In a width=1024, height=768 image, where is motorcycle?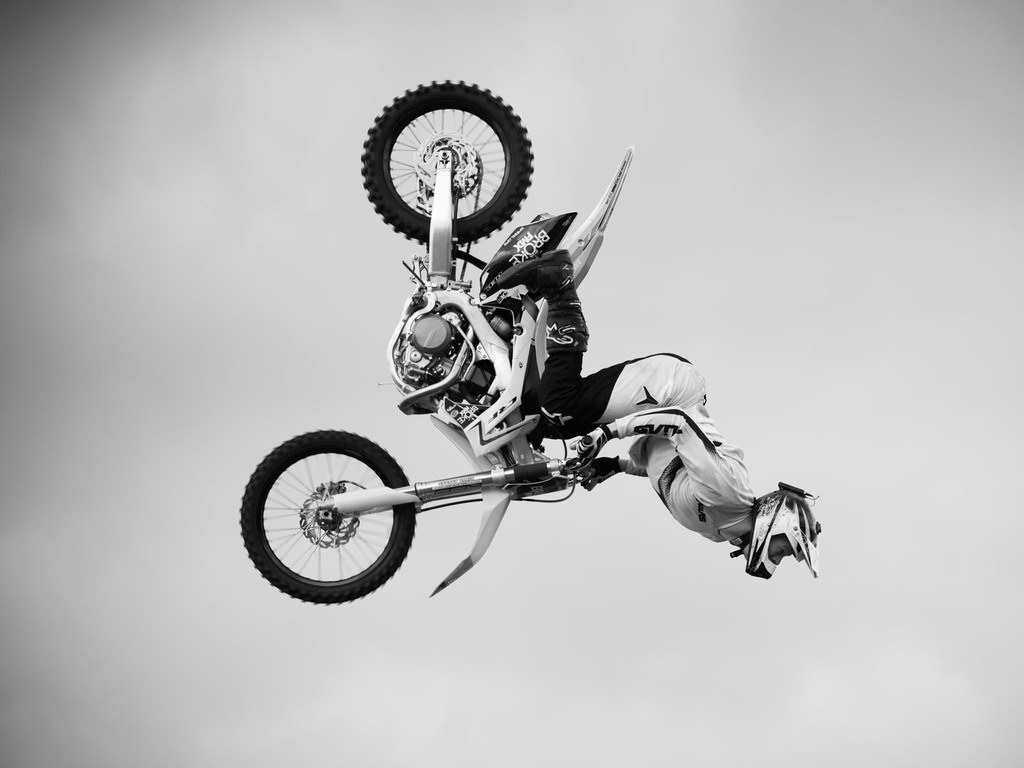
x1=272 y1=152 x2=700 y2=601.
